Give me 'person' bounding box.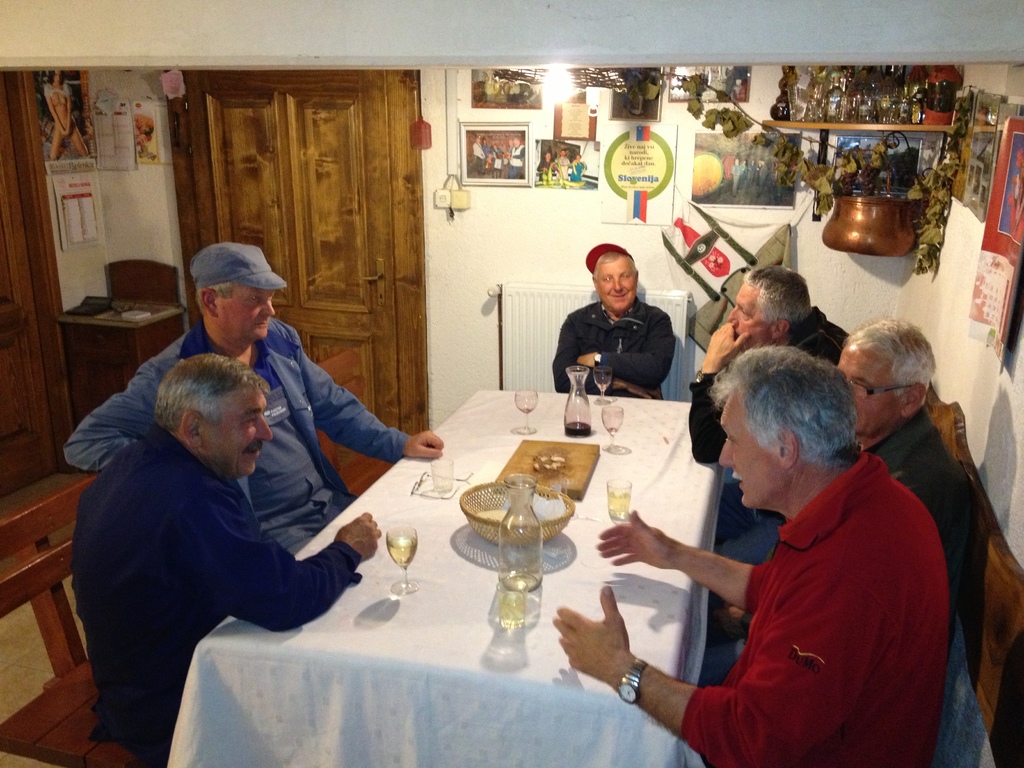
x1=71 y1=352 x2=381 y2=767.
